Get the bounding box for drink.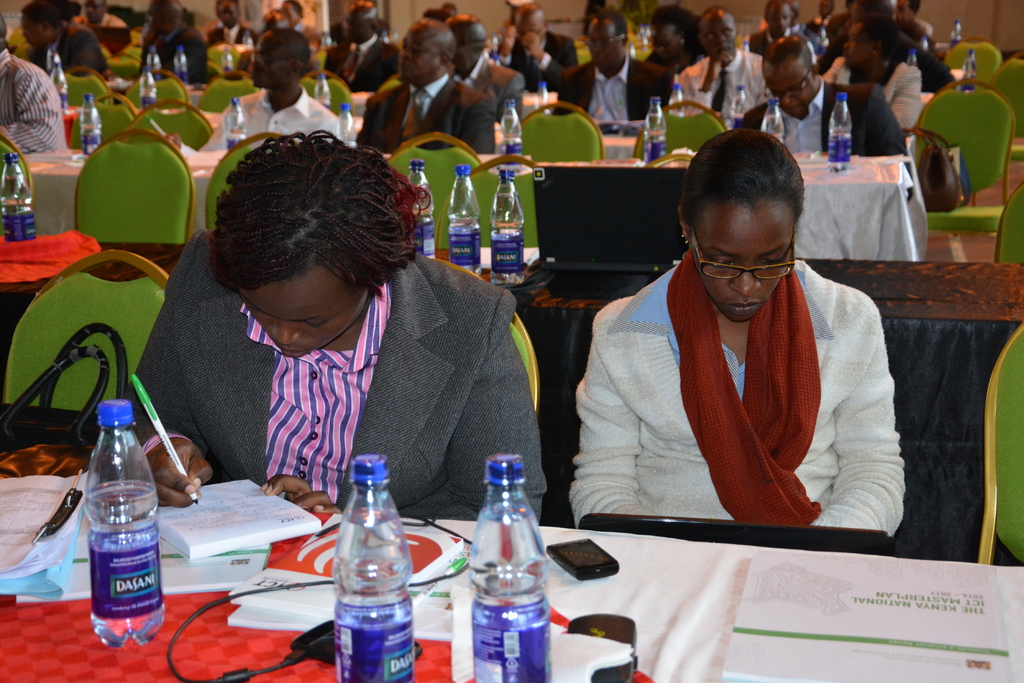
l=88, t=401, r=165, b=648.
